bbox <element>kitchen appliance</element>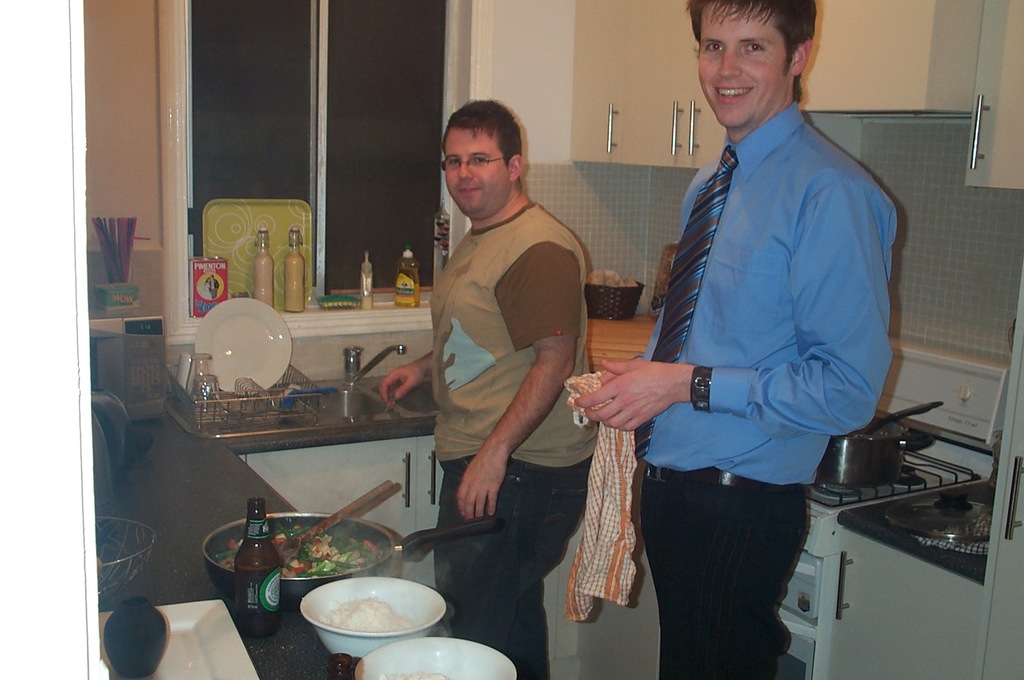
rect(204, 512, 506, 609)
